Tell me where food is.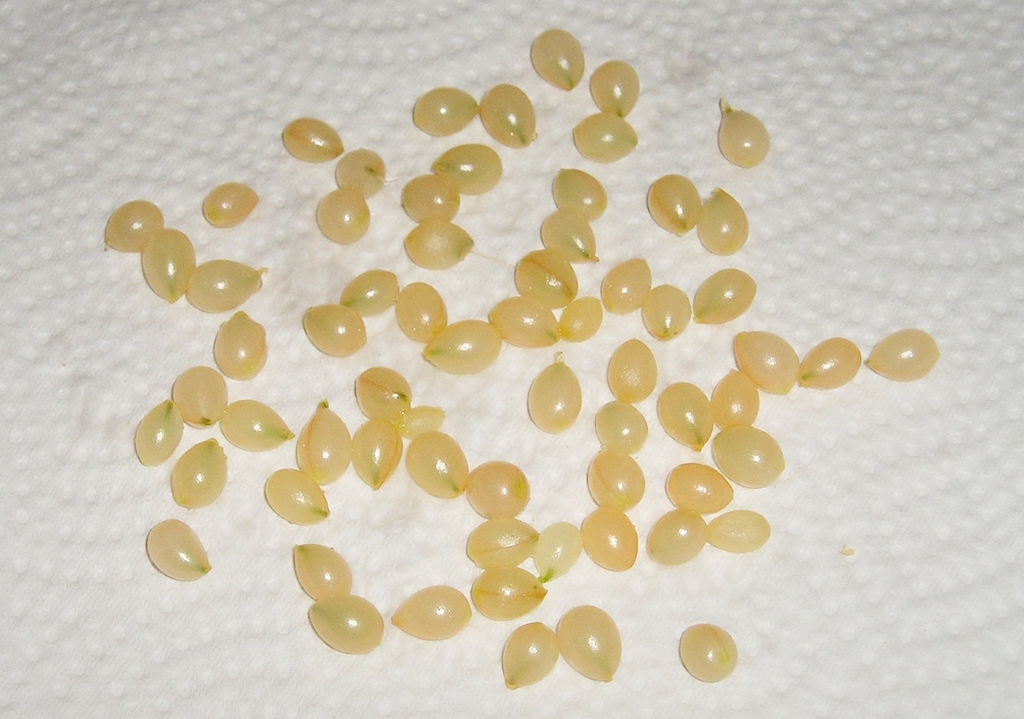
food is at x1=304 y1=593 x2=383 y2=656.
